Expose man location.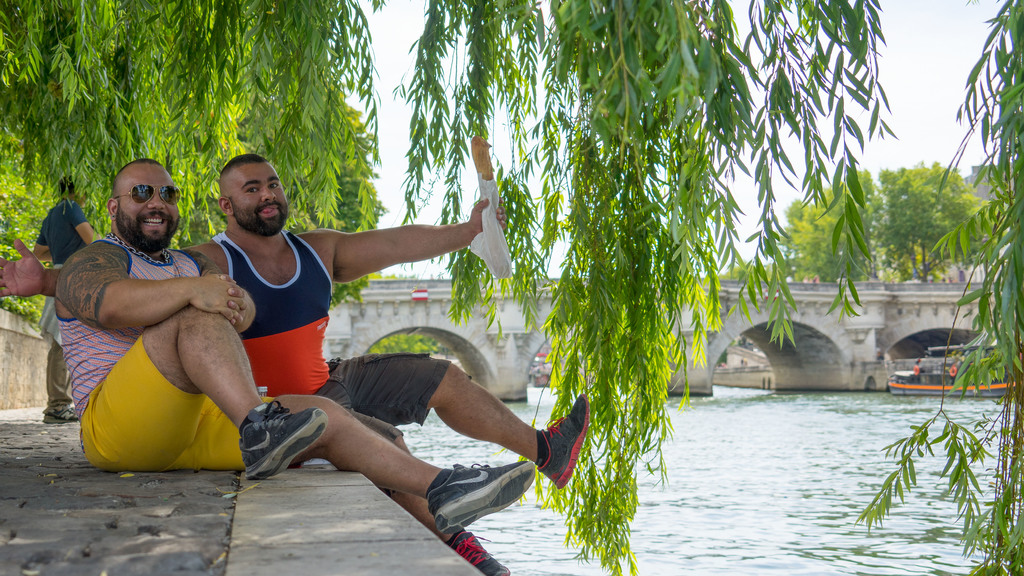
Exposed at detection(31, 170, 94, 421).
